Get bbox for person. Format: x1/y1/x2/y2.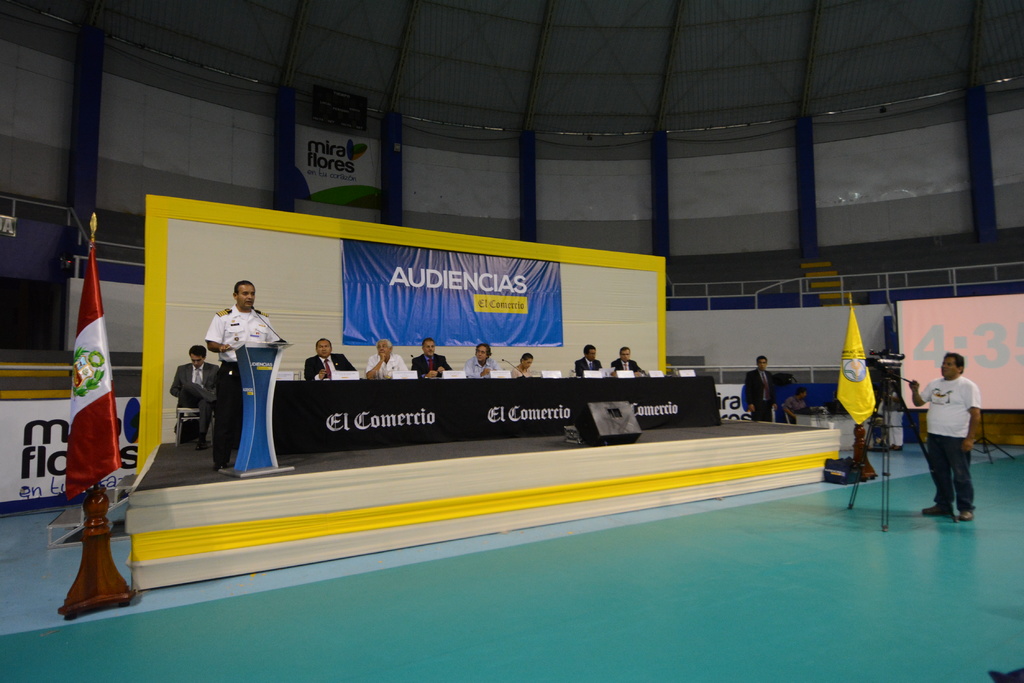
572/342/609/385.
